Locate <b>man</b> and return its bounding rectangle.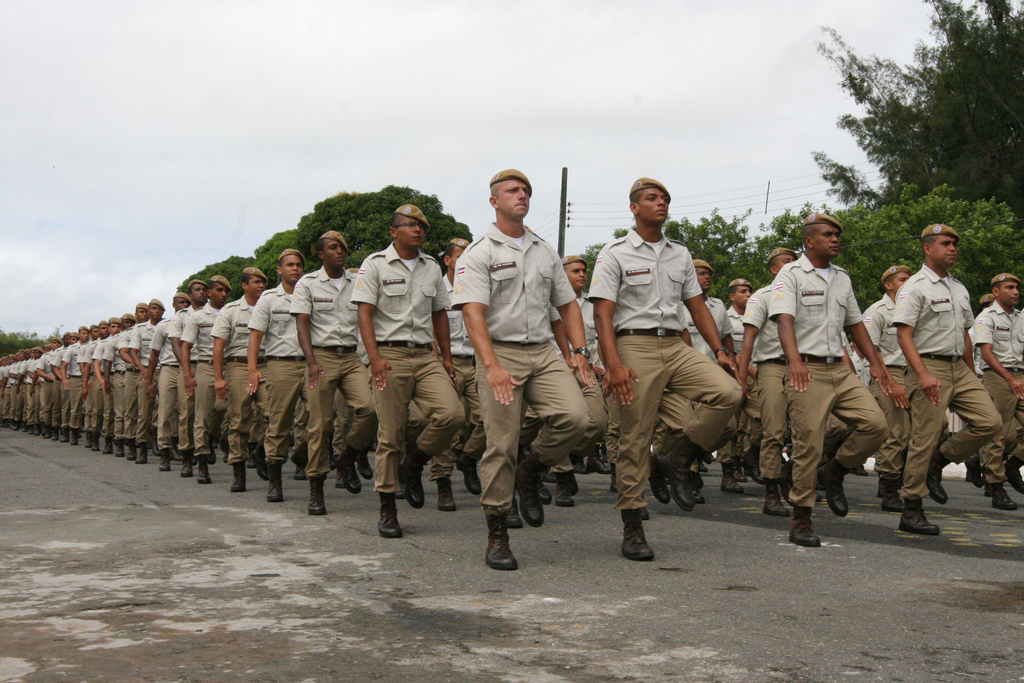
bbox=(740, 245, 787, 515).
